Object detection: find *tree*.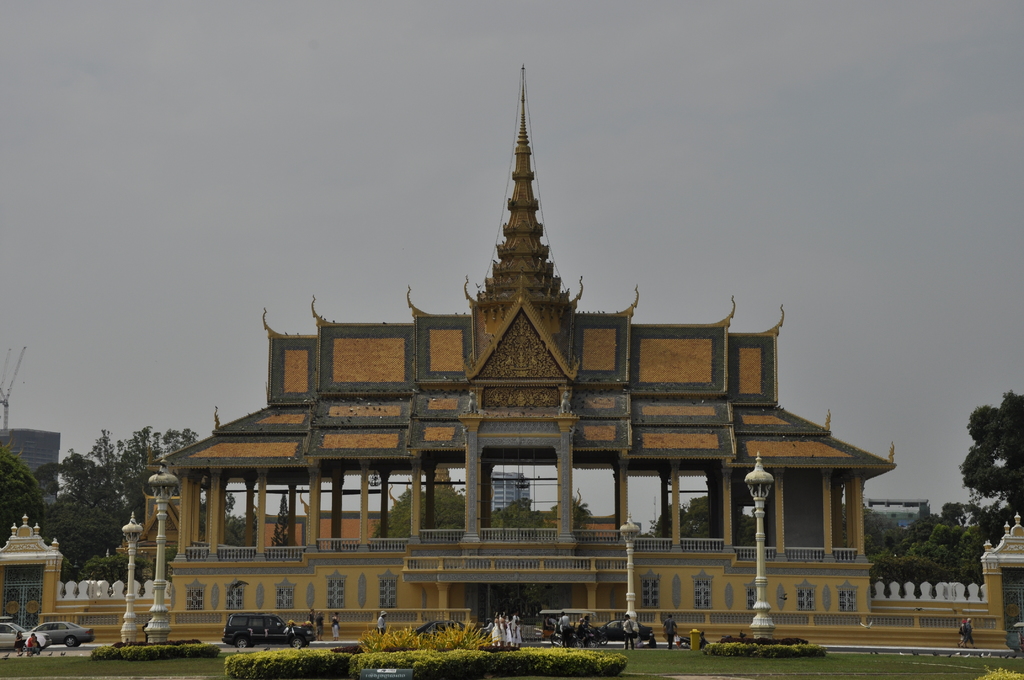
left=269, top=492, right=299, bottom=544.
